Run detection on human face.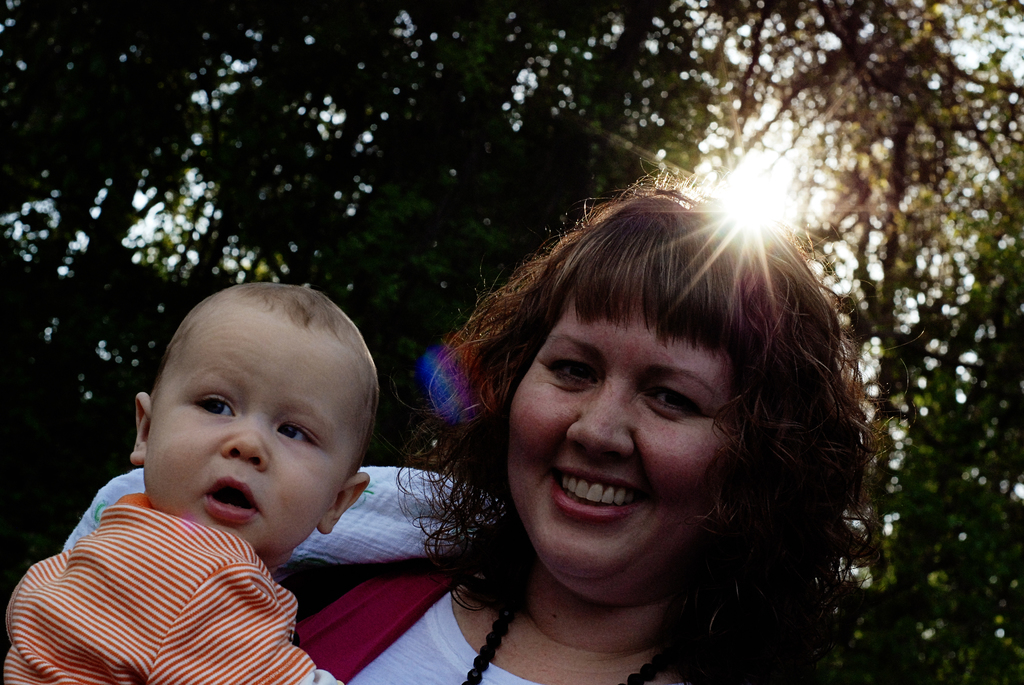
Result: x1=138 y1=320 x2=353 y2=553.
